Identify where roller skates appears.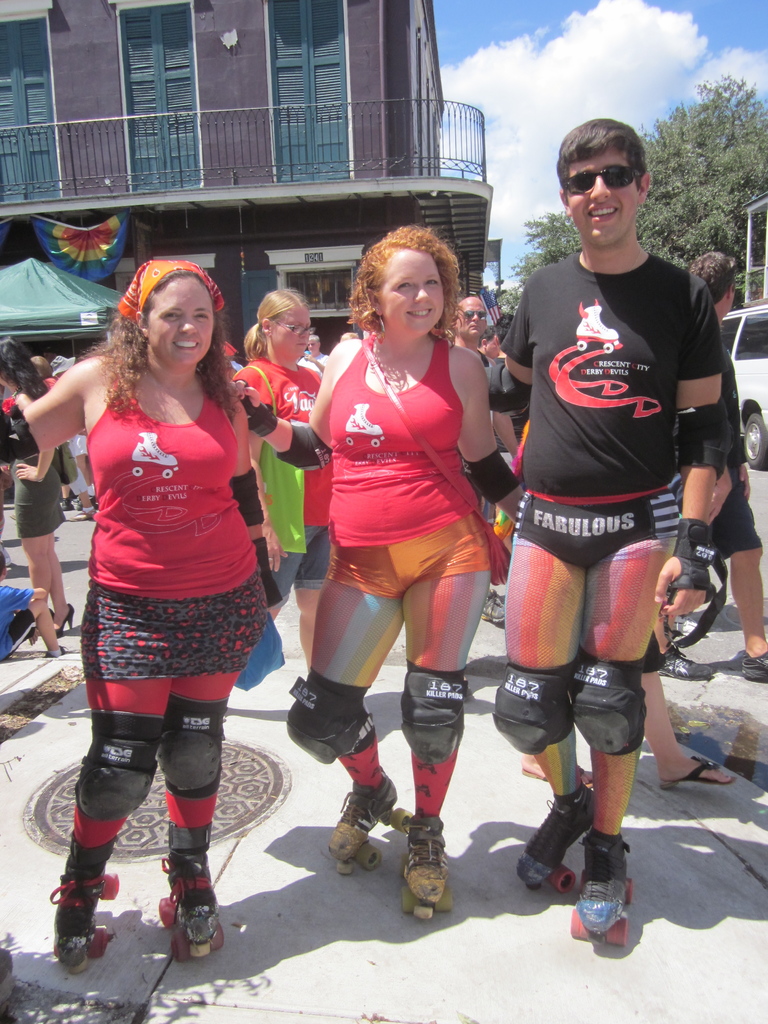
Appears at select_region(51, 842, 122, 970).
